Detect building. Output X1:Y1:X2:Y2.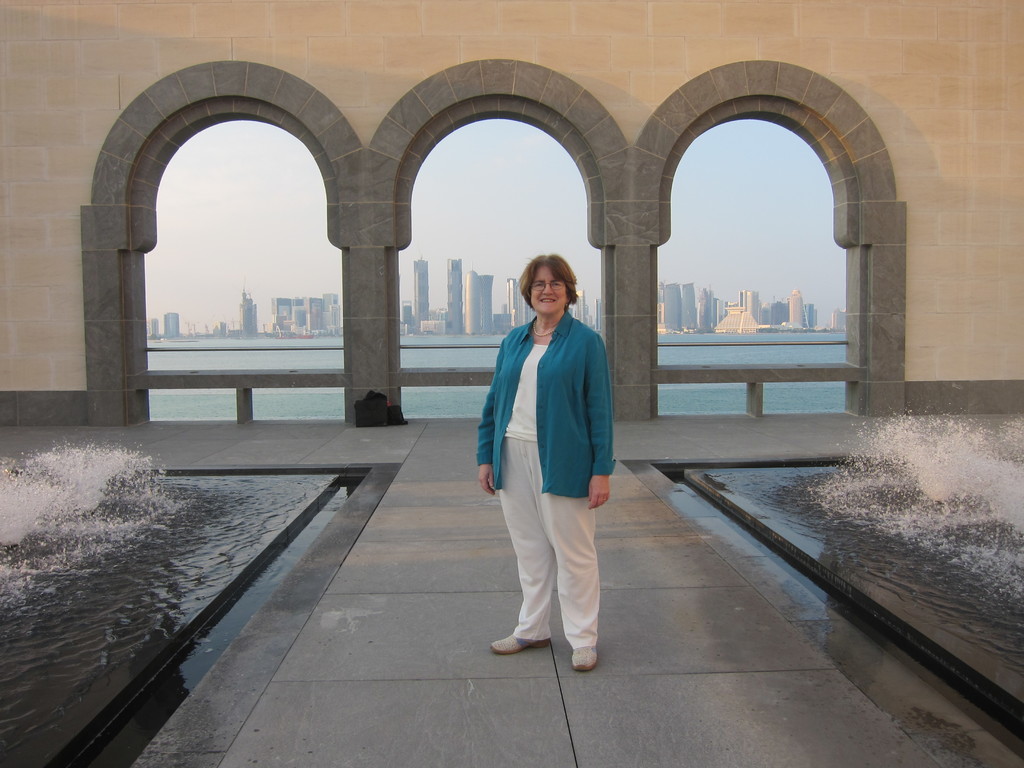
564:286:598:336.
